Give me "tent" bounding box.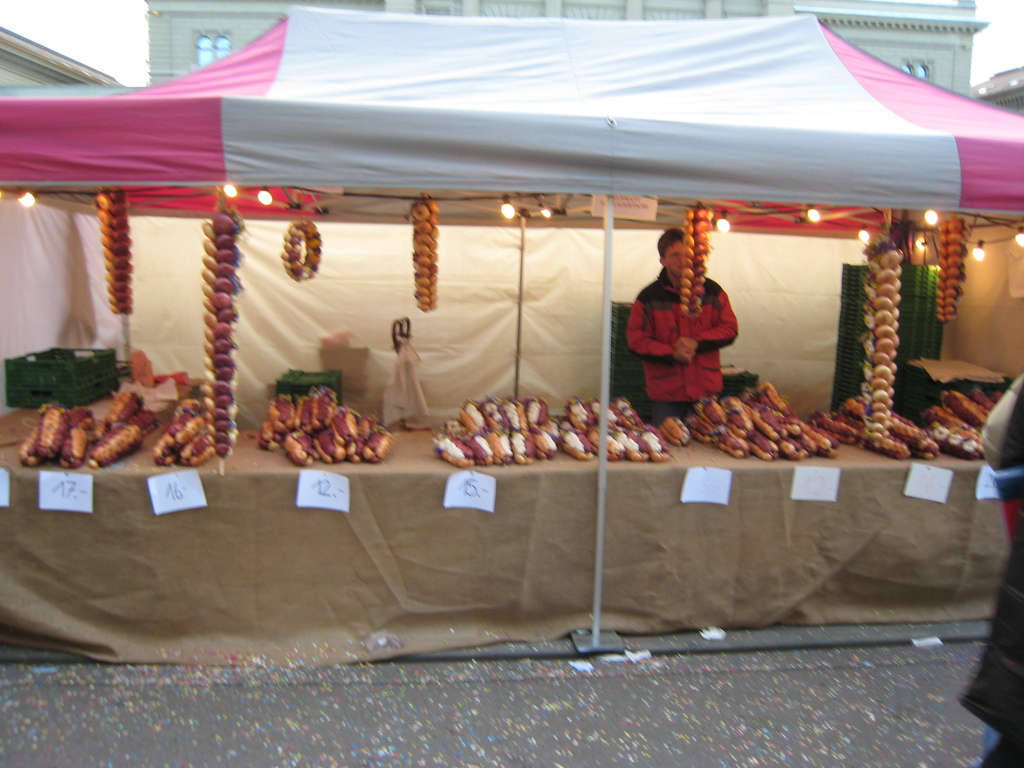
7/22/986/603.
